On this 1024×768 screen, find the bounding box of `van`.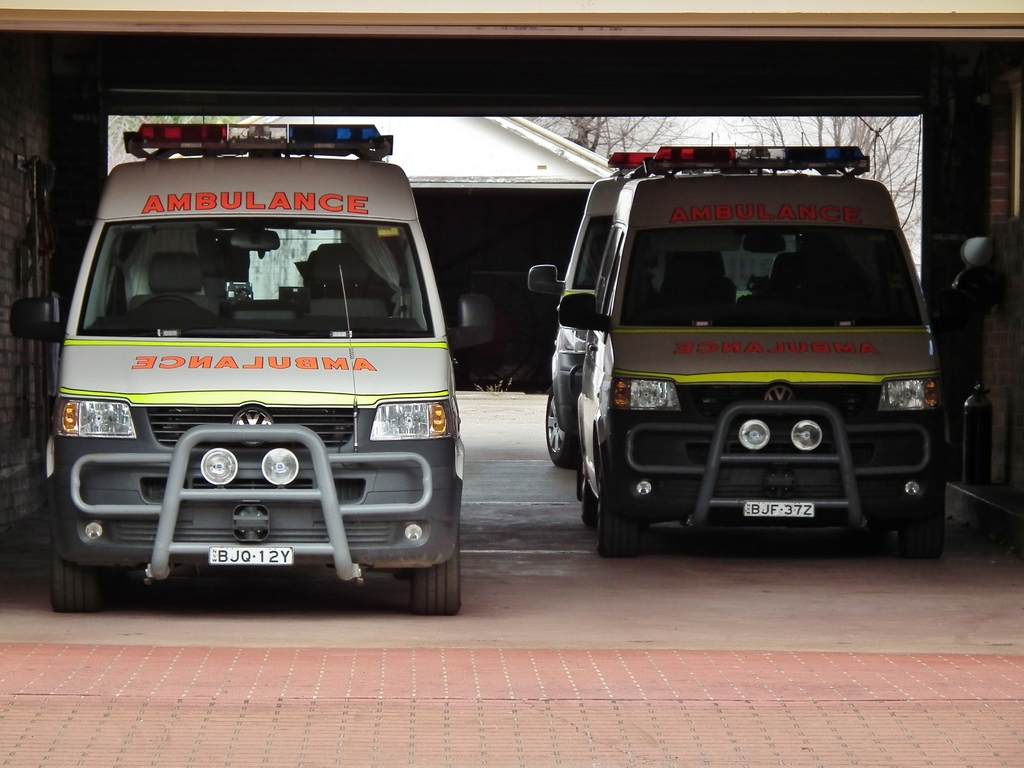
Bounding box: <region>552, 141, 950, 559</region>.
